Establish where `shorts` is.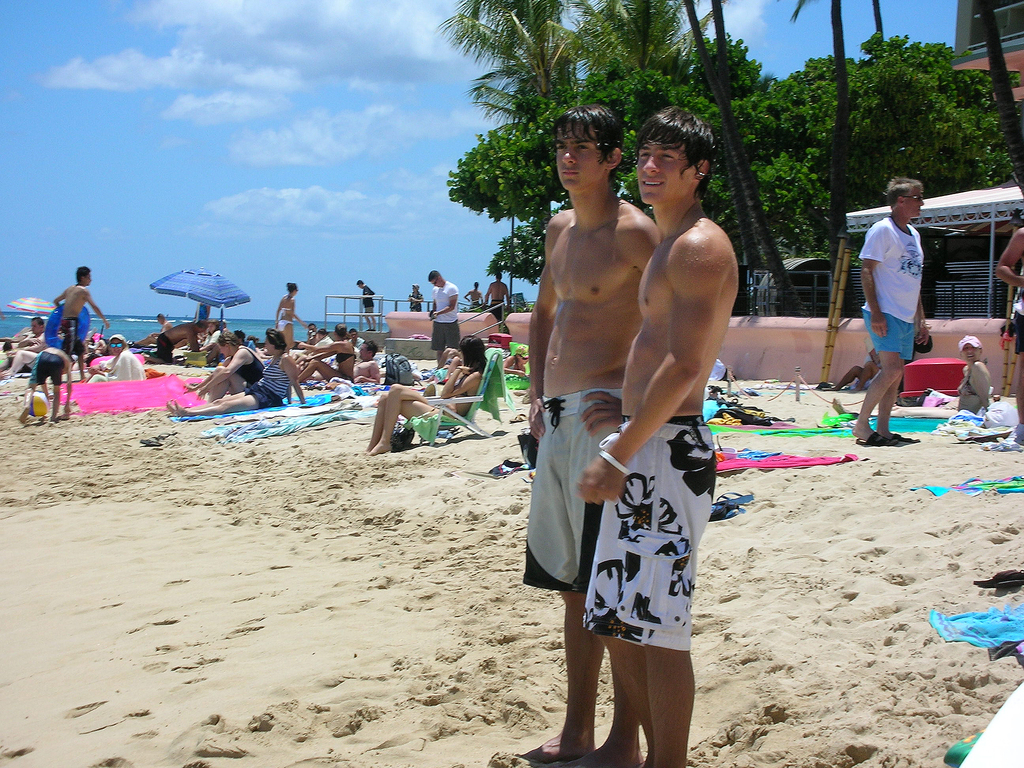
Established at bbox(857, 380, 871, 388).
